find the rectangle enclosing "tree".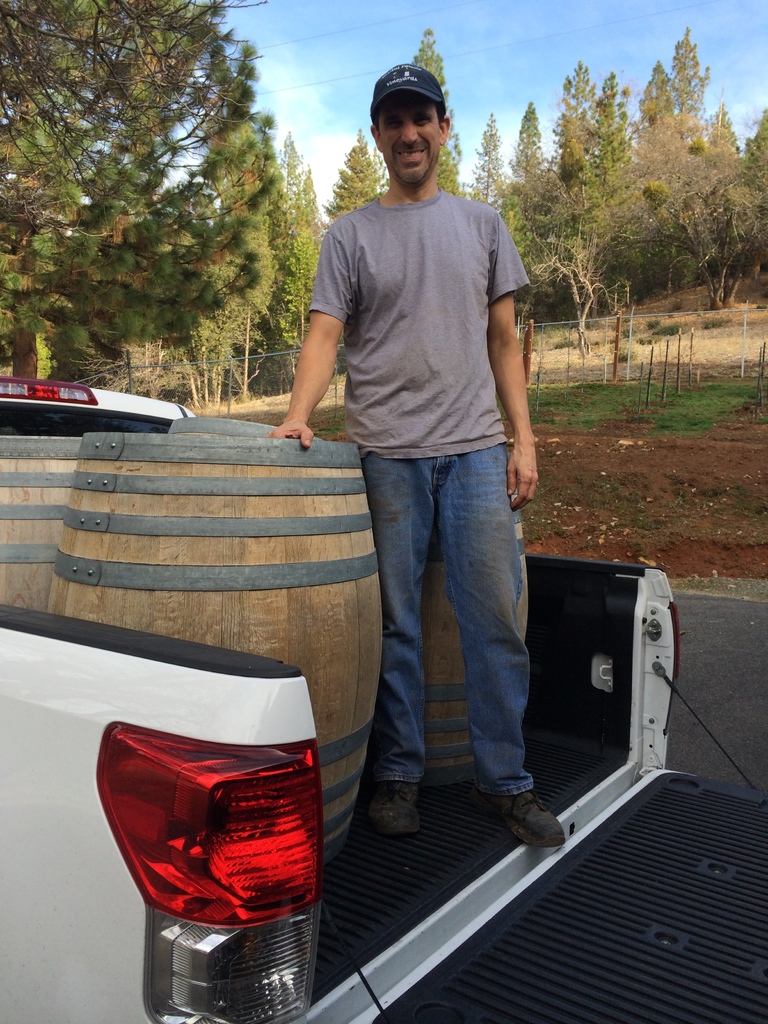
pyautogui.locateOnScreen(506, 99, 560, 330).
